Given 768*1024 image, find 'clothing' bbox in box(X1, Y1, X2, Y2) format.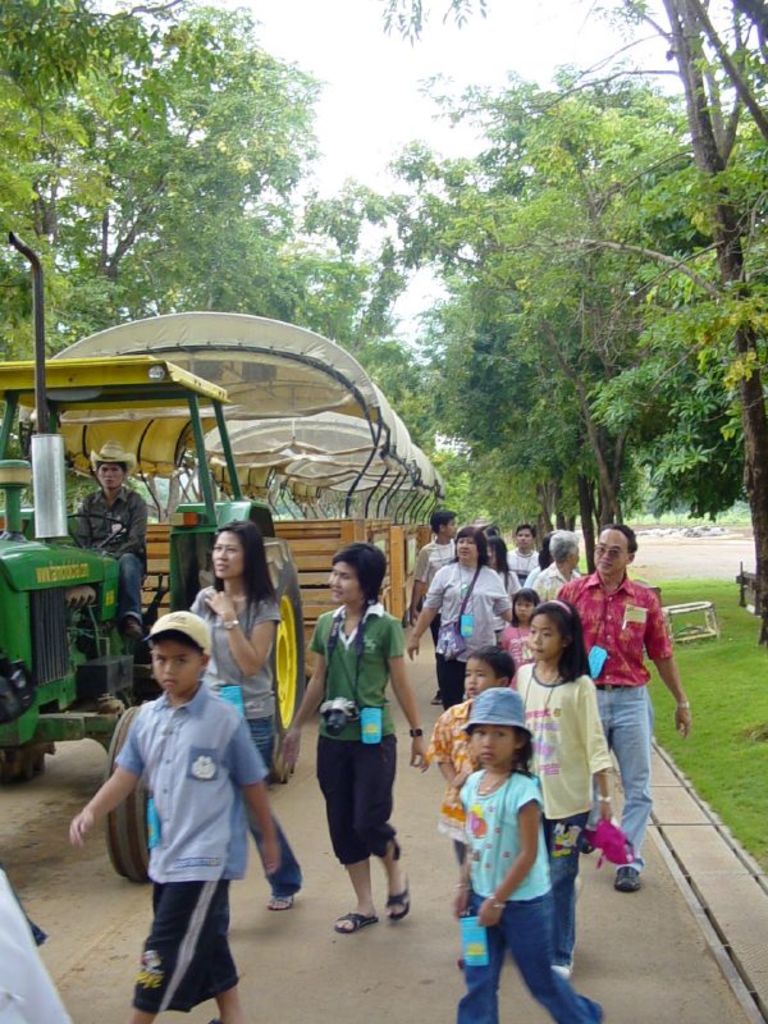
box(99, 655, 262, 983).
